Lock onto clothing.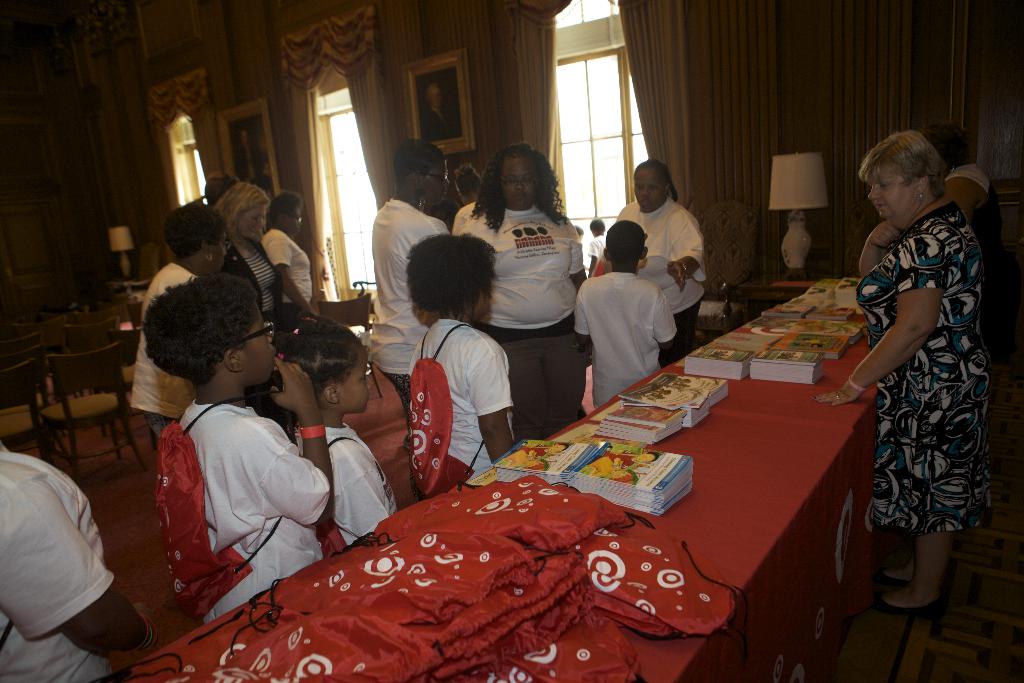
Locked: crop(252, 227, 314, 308).
